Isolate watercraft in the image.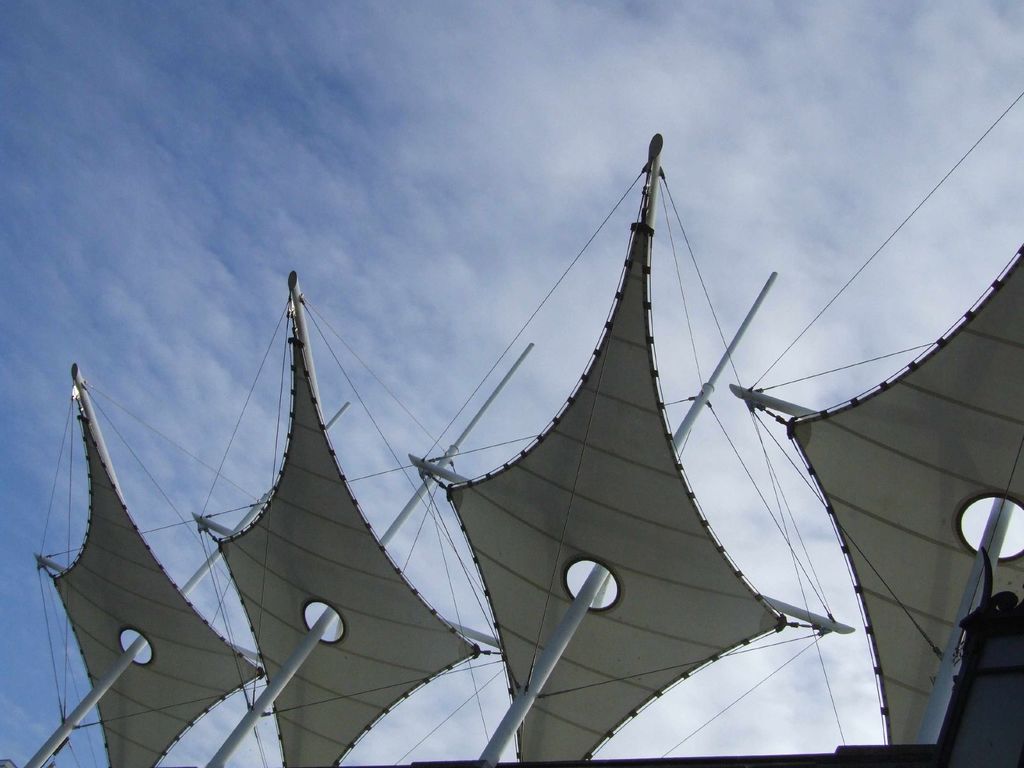
Isolated region: x1=1 y1=88 x2=1023 y2=766.
